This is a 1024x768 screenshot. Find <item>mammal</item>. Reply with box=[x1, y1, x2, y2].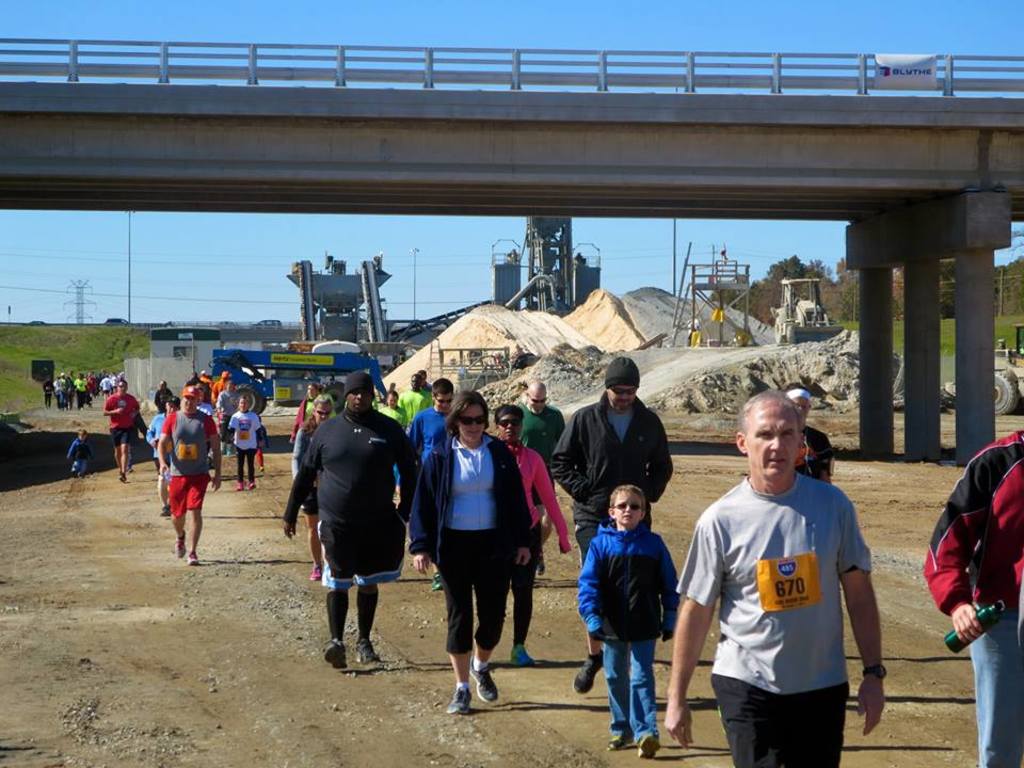
box=[410, 380, 461, 590].
